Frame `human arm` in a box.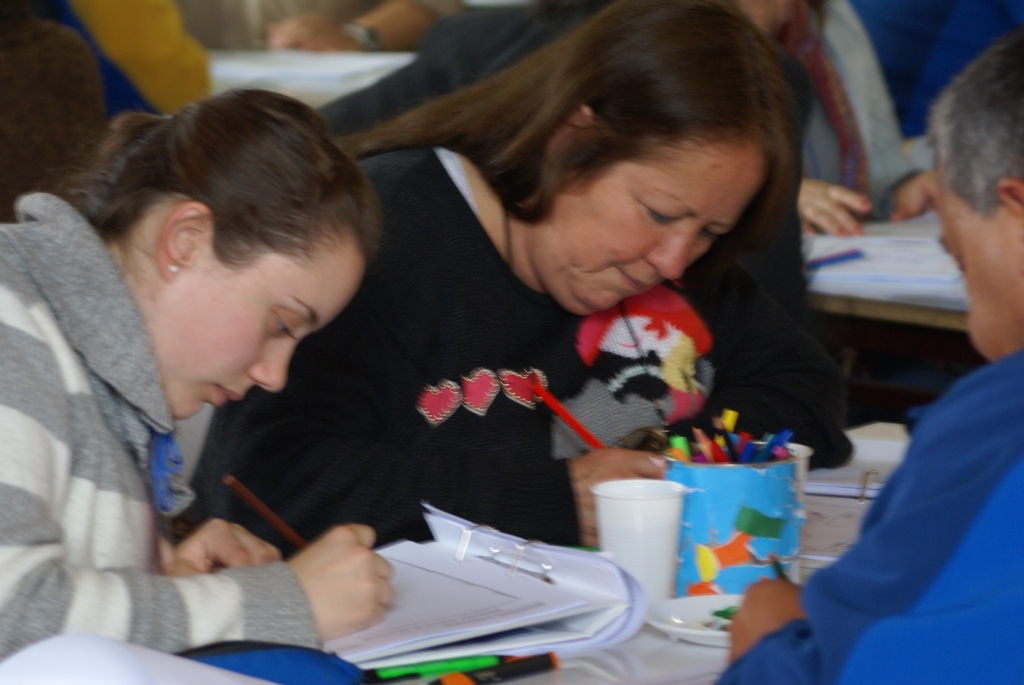
pyautogui.locateOnScreen(218, 274, 668, 561).
